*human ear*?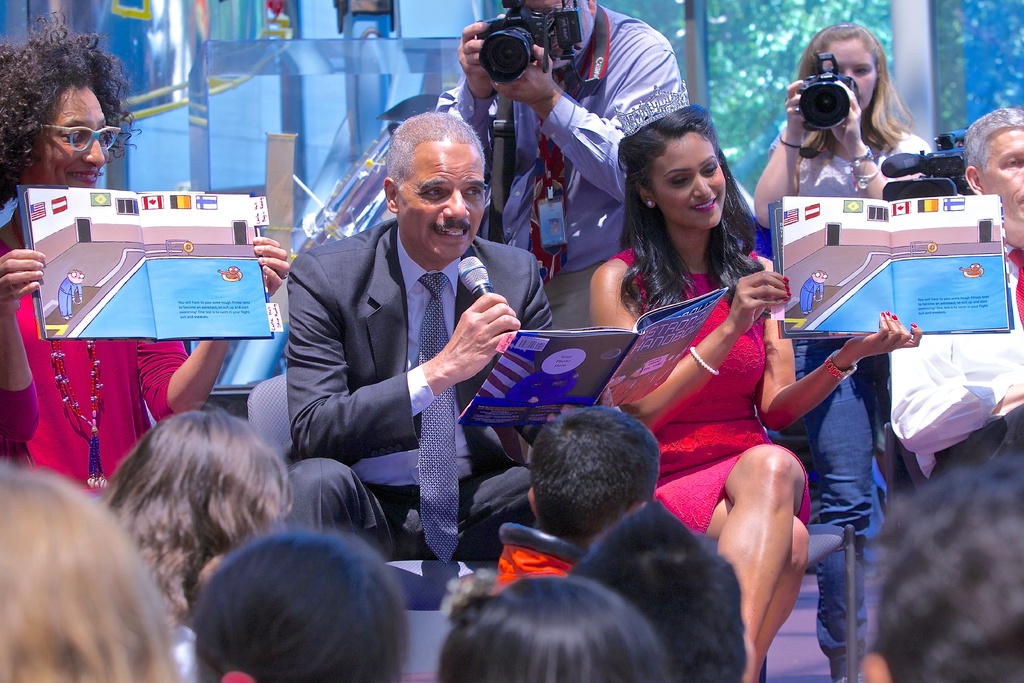
box=[637, 183, 653, 205]
